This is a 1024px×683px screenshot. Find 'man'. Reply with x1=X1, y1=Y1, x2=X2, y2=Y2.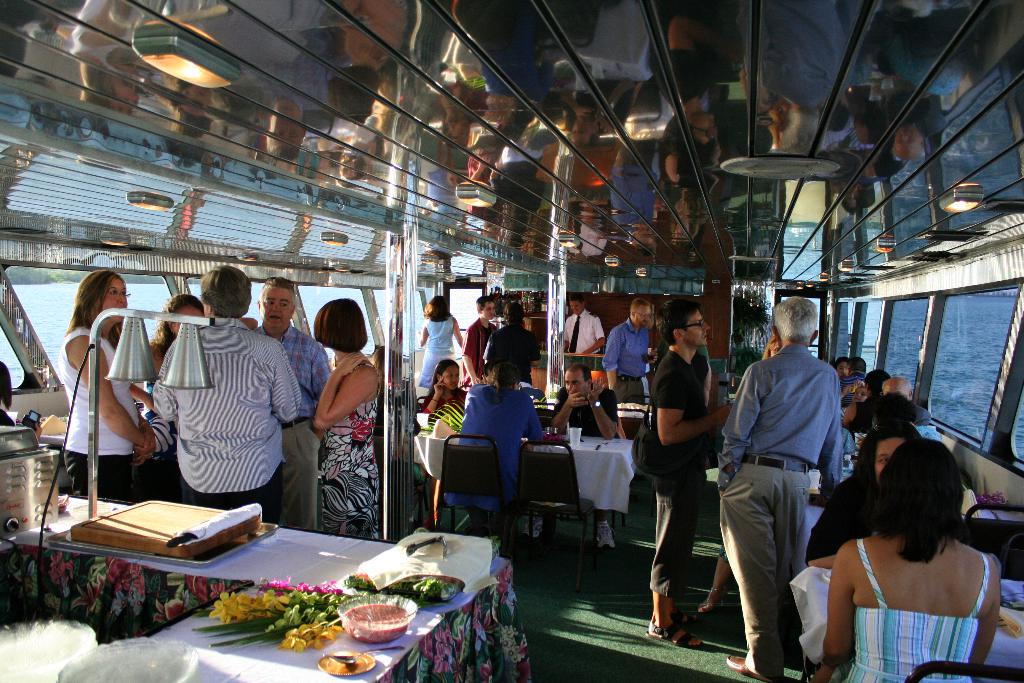
x1=458, y1=293, x2=501, y2=387.
